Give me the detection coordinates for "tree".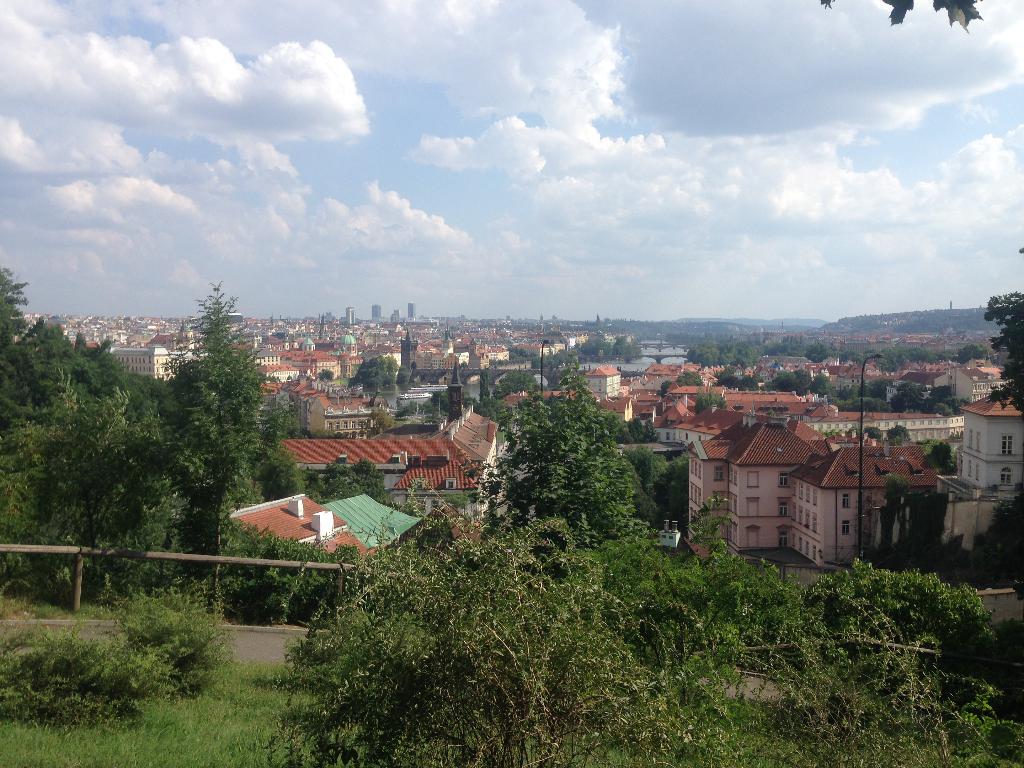
left=820, top=0, right=987, bottom=36.
